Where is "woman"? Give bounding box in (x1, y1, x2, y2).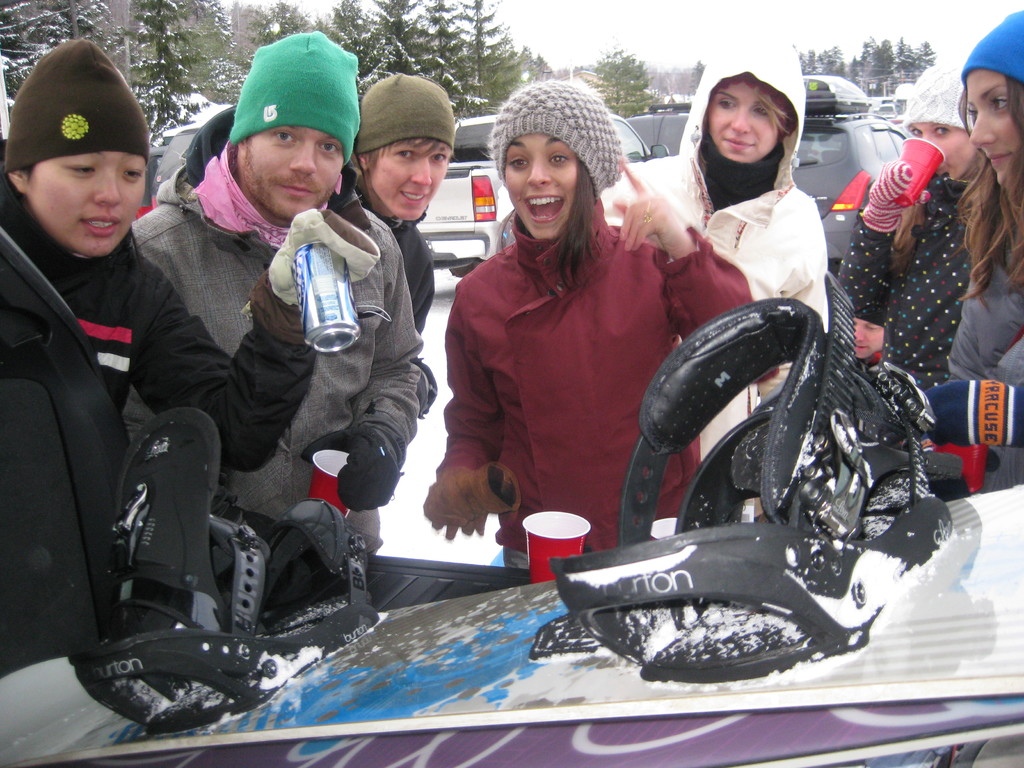
(945, 12, 1023, 388).
